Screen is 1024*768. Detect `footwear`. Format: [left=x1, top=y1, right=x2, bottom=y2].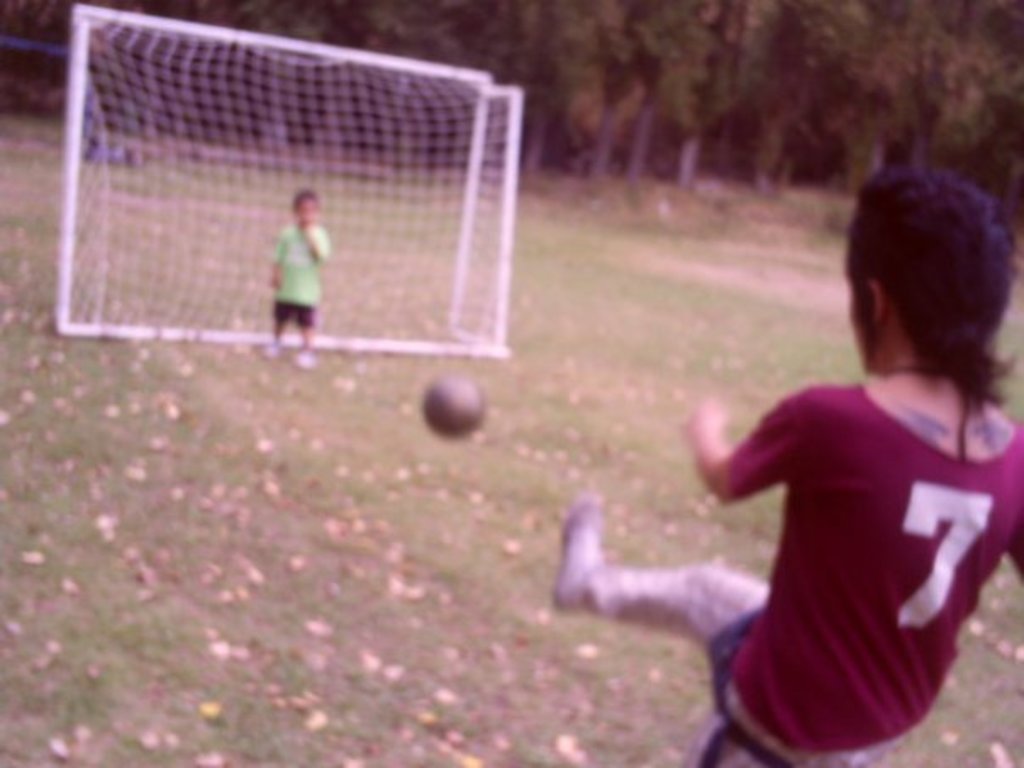
[left=266, top=344, right=280, bottom=359].
